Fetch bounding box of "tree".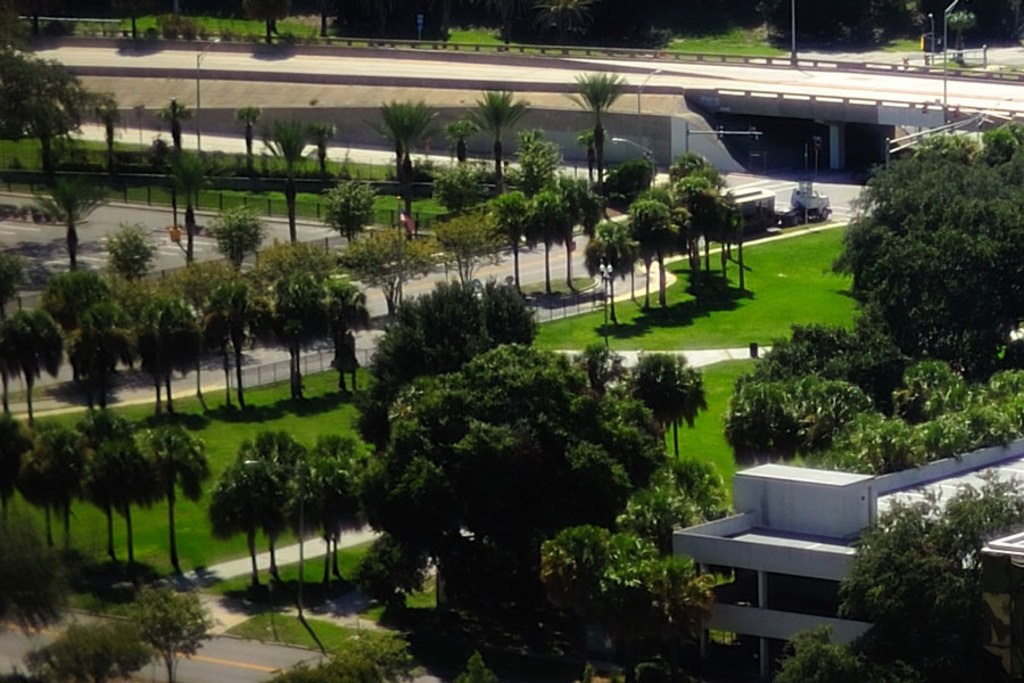
Bbox: x1=447 y1=116 x2=477 y2=172.
